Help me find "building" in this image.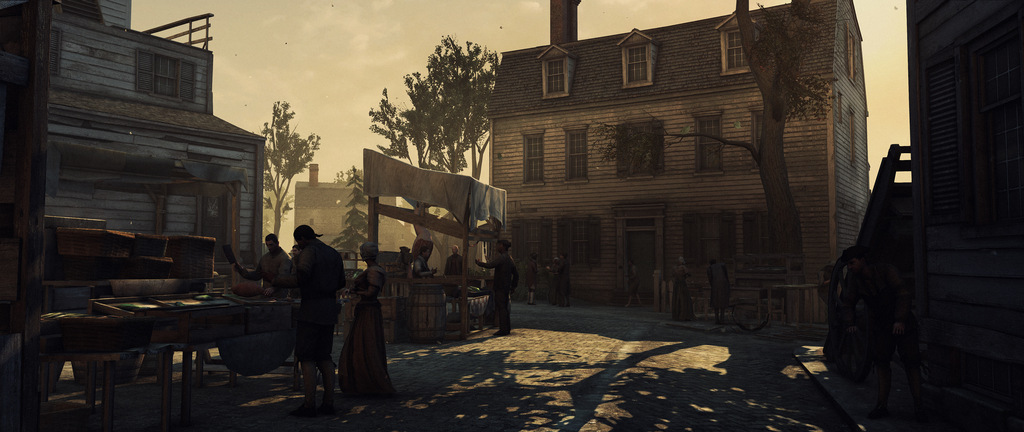
Found it: [291, 162, 396, 251].
